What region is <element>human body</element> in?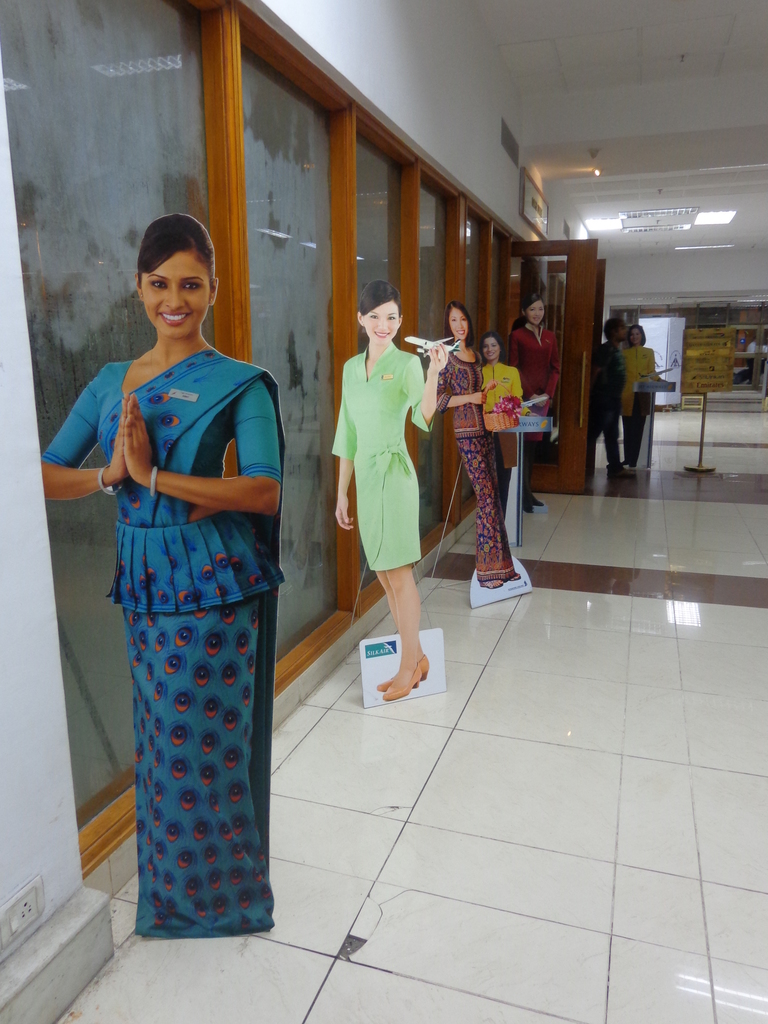
bbox=(343, 289, 446, 708).
